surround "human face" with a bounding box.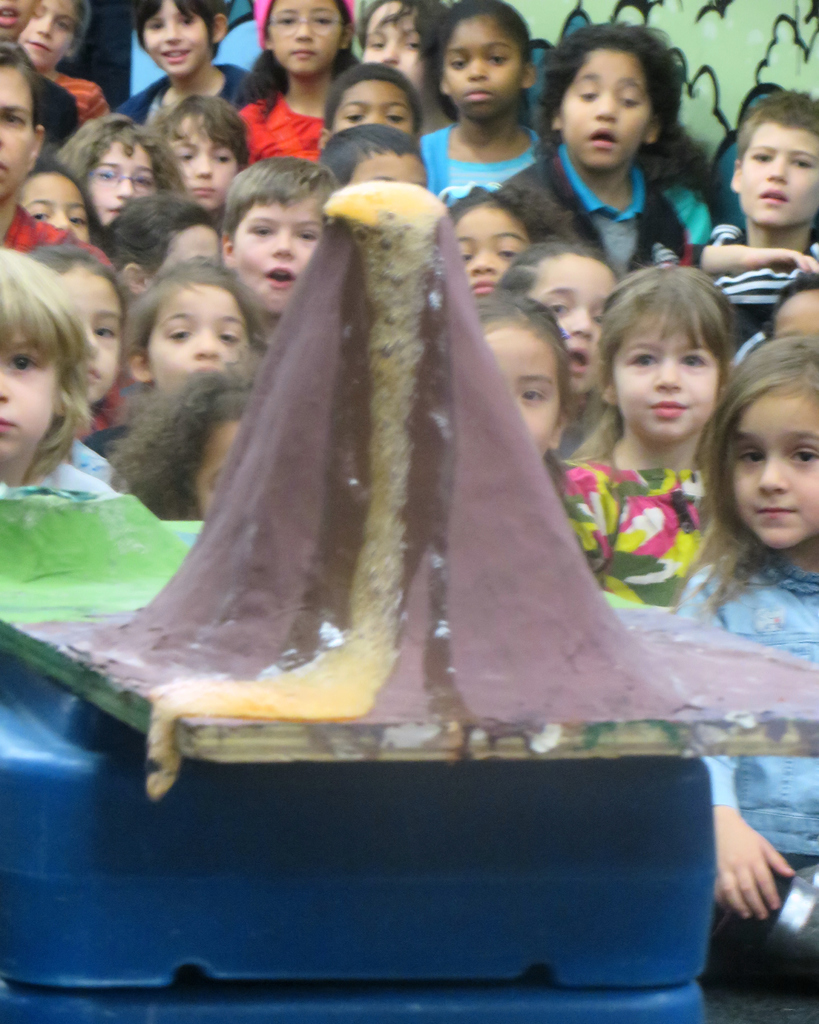
0 332 59 465.
